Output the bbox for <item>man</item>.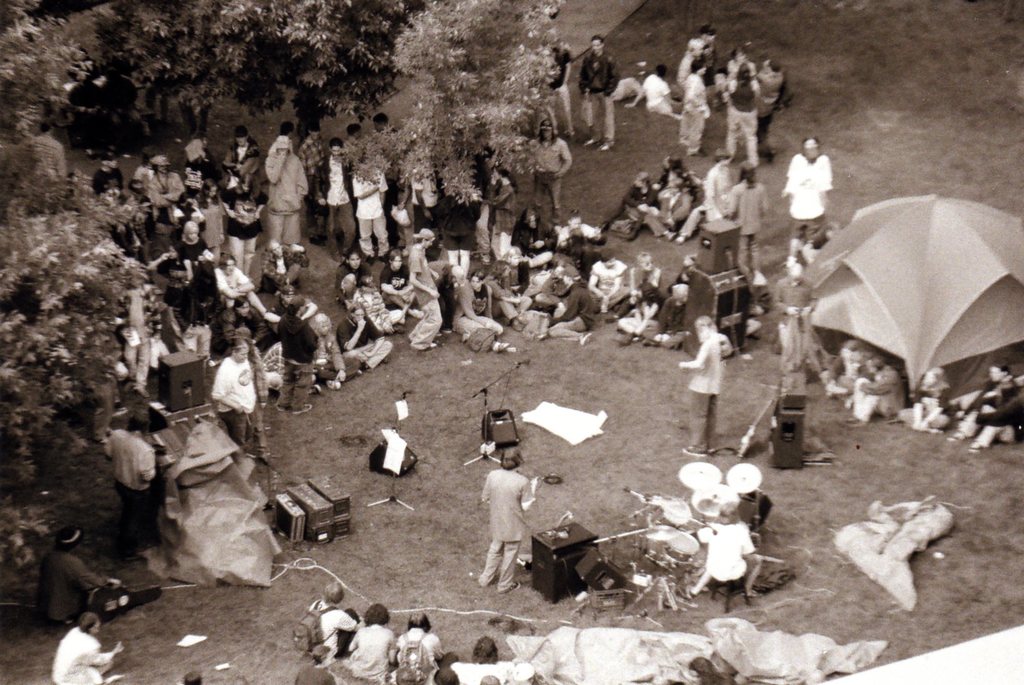
<box>782,152,826,268</box>.
